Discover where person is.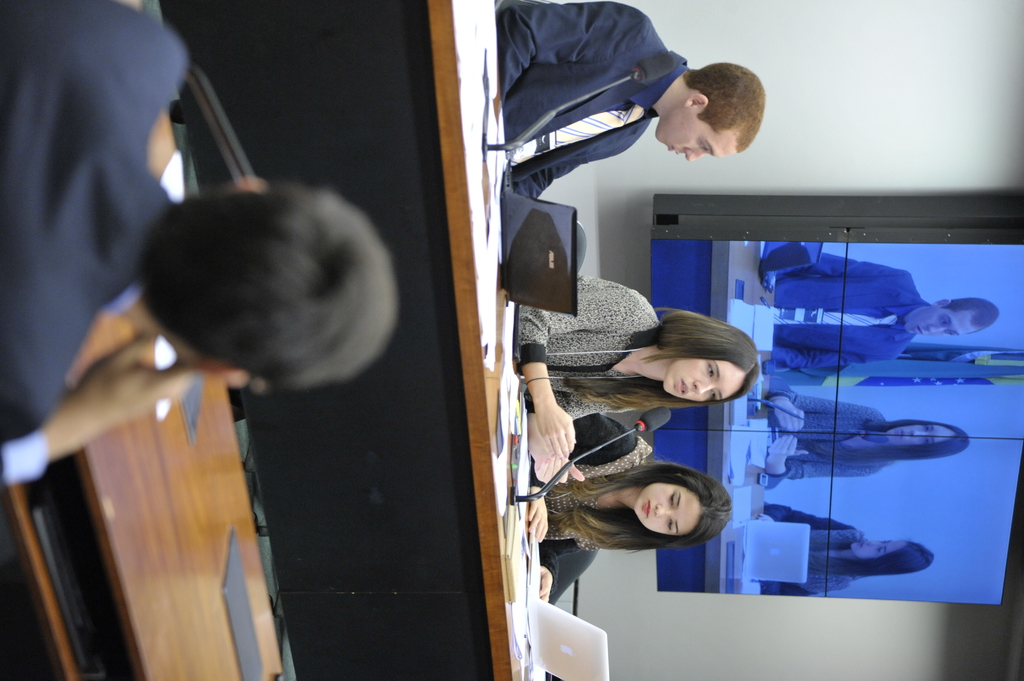
Discovered at box=[488, 301, 763, 486].
